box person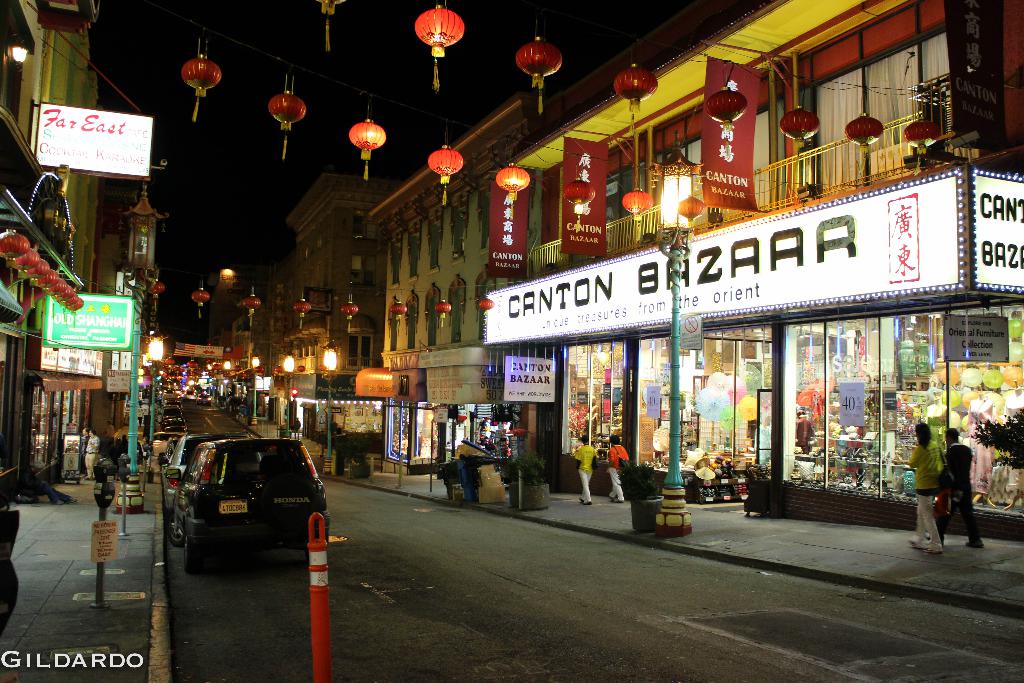
(936, 429, 985, 551)
